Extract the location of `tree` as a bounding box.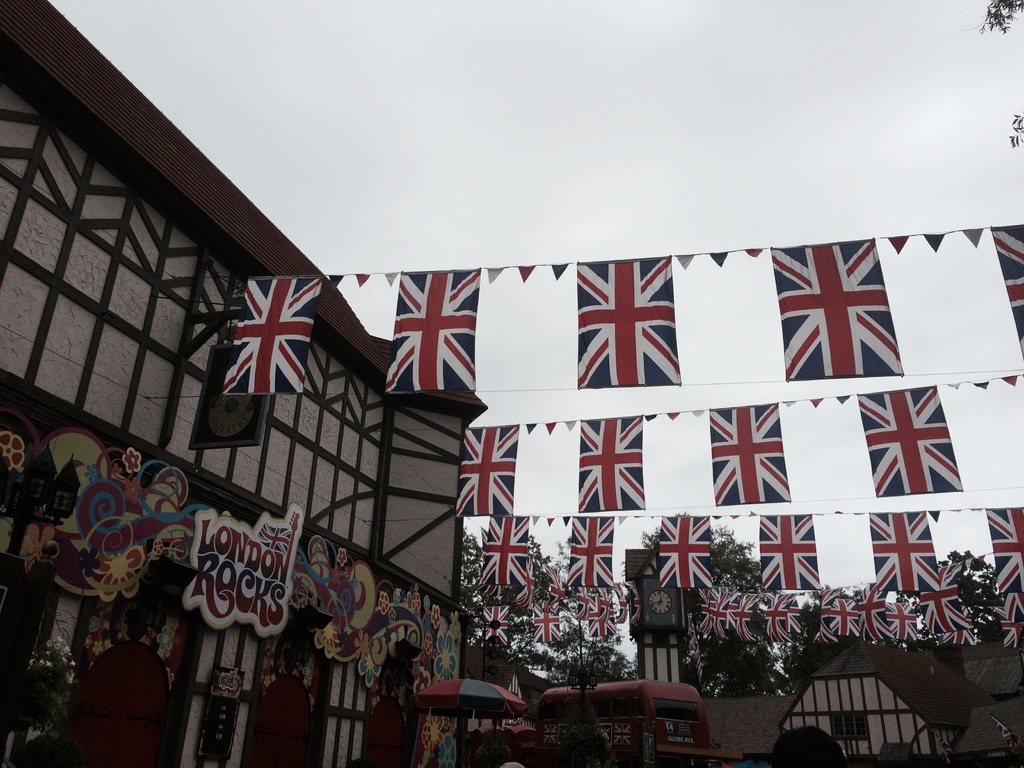
461,531,571,675.
